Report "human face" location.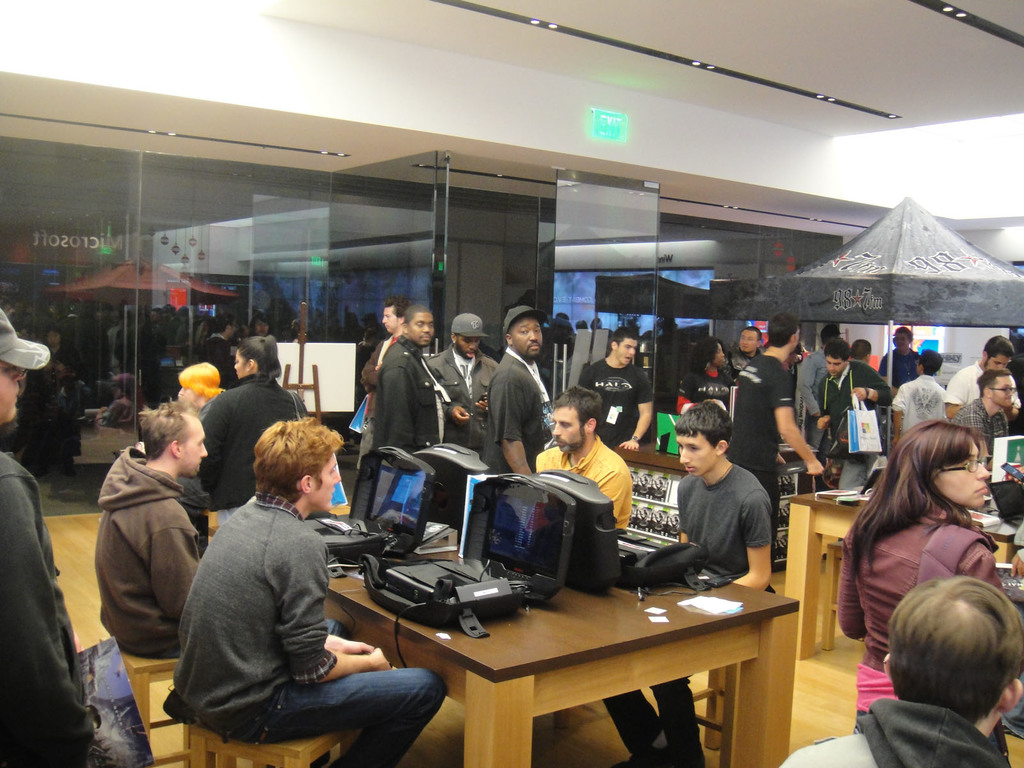
Report: bbox=(508, 314, 545, 358).
